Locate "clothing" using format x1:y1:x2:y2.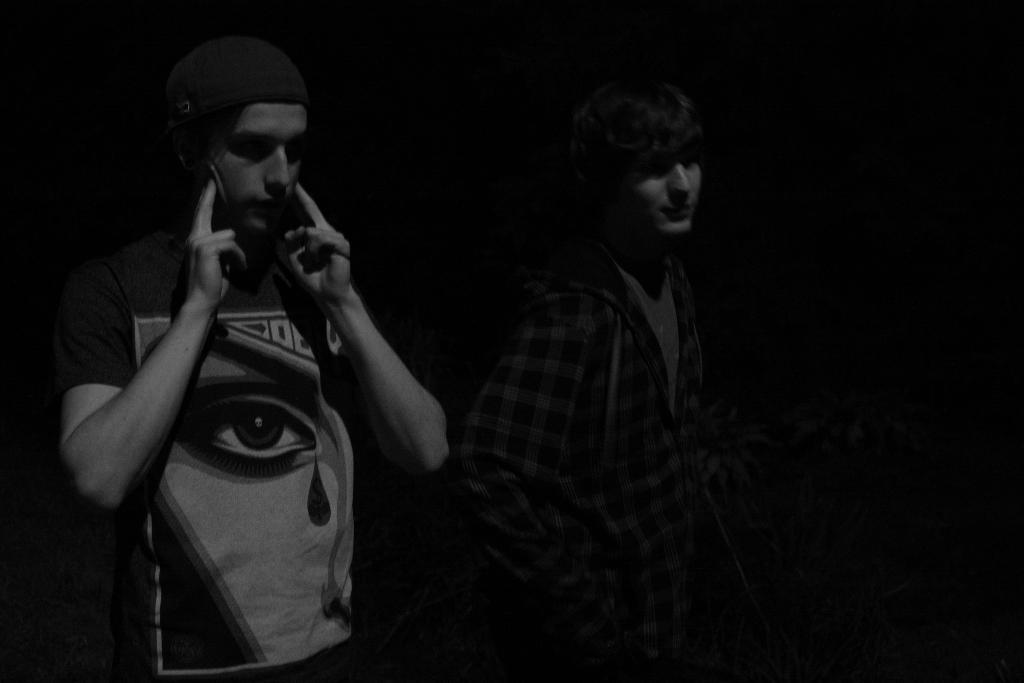
452:251:725:682.
